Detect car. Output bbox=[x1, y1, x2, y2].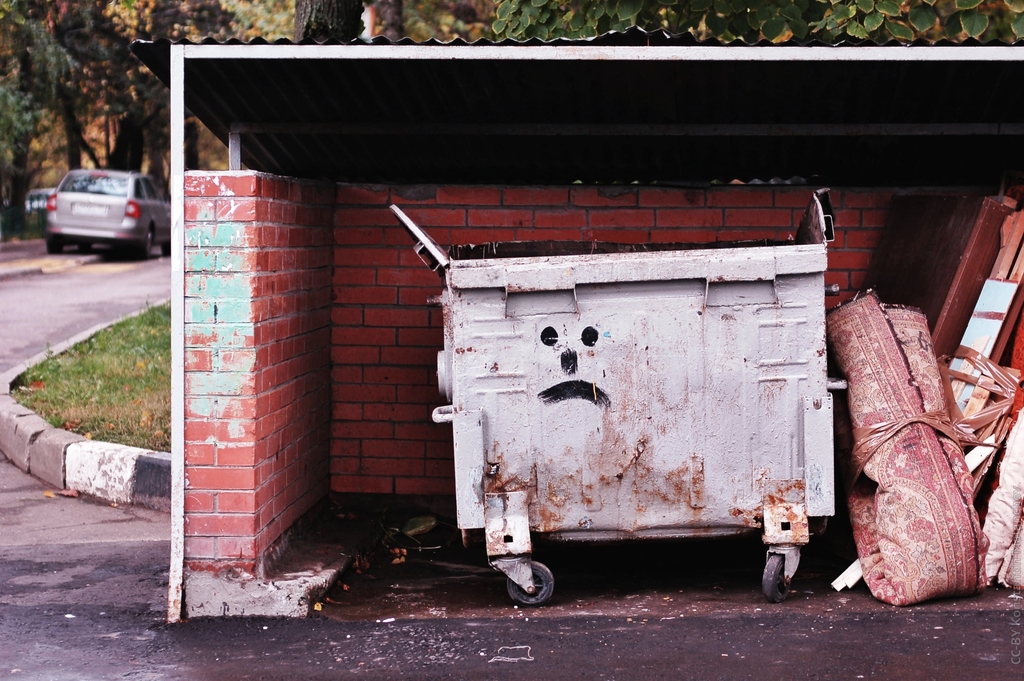
bbox=[31, 160, 149, 250].
